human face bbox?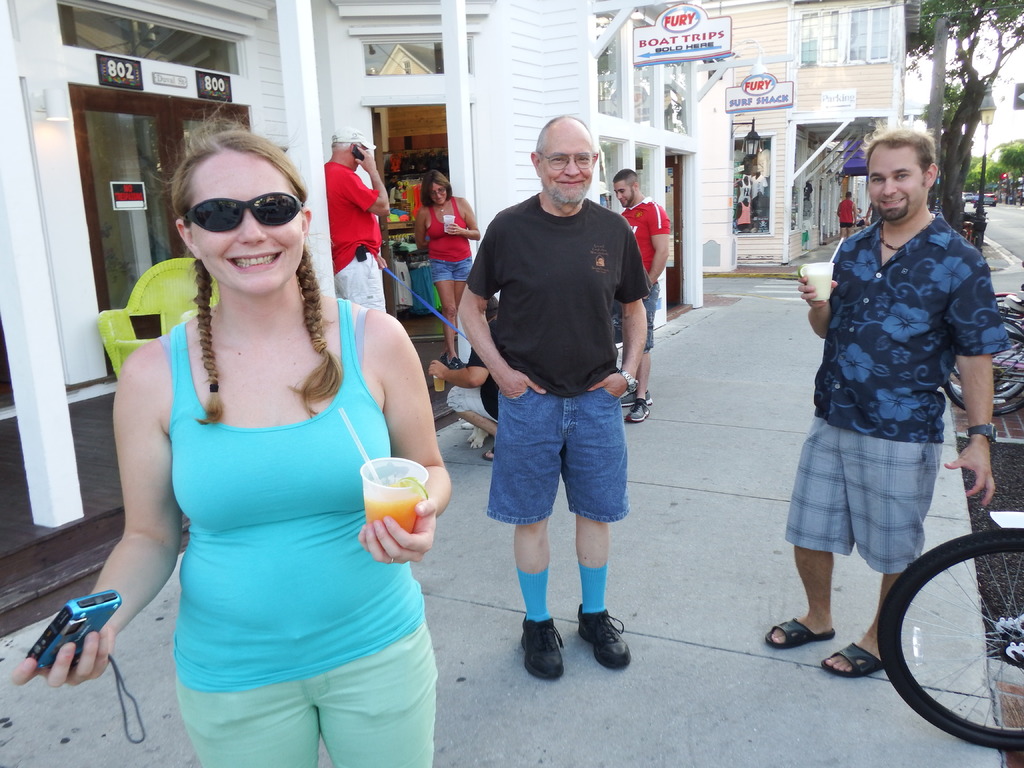
866 141 928 227
